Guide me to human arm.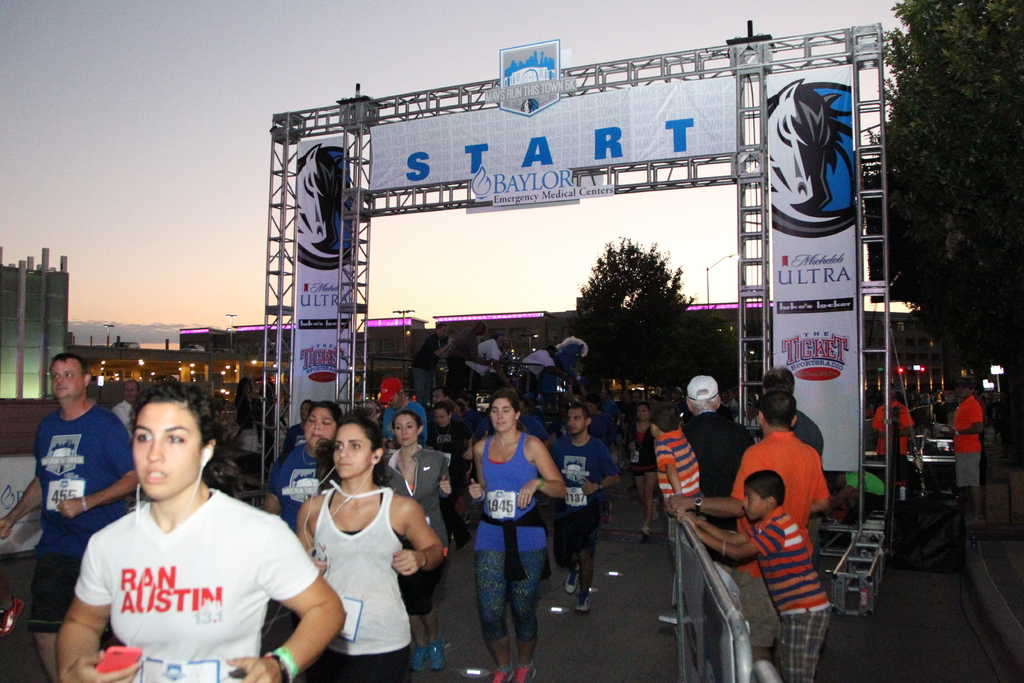
Guidance: 578:441:628:489.
